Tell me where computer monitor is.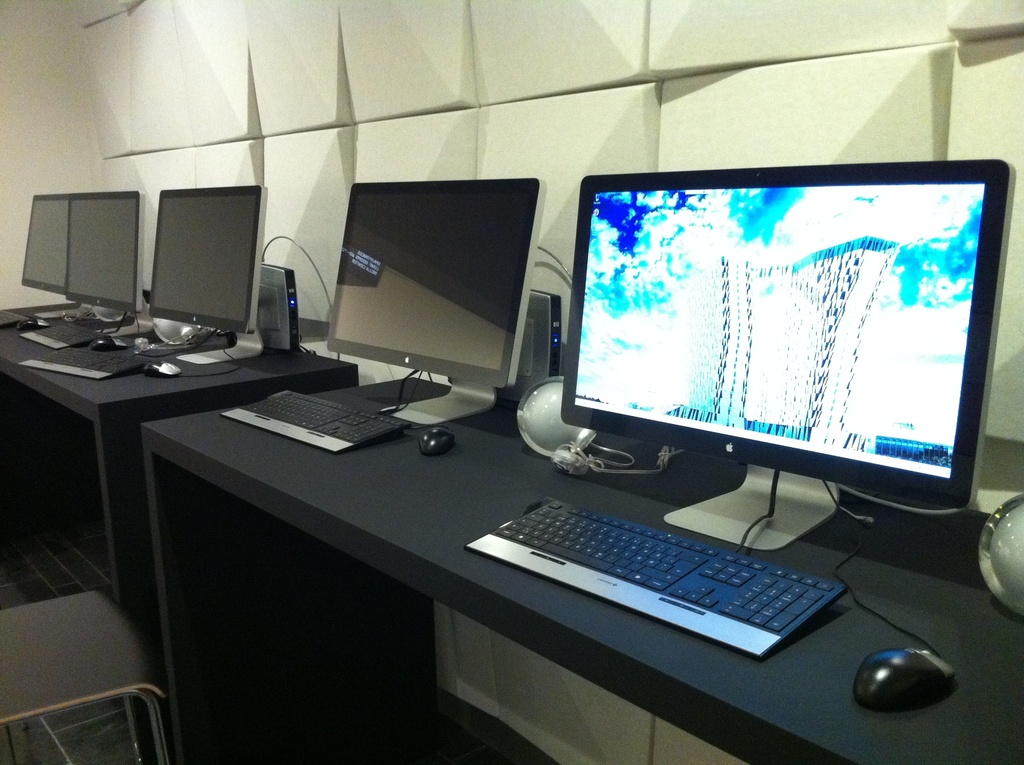
computer monitor is at 563,157,1015,513.
